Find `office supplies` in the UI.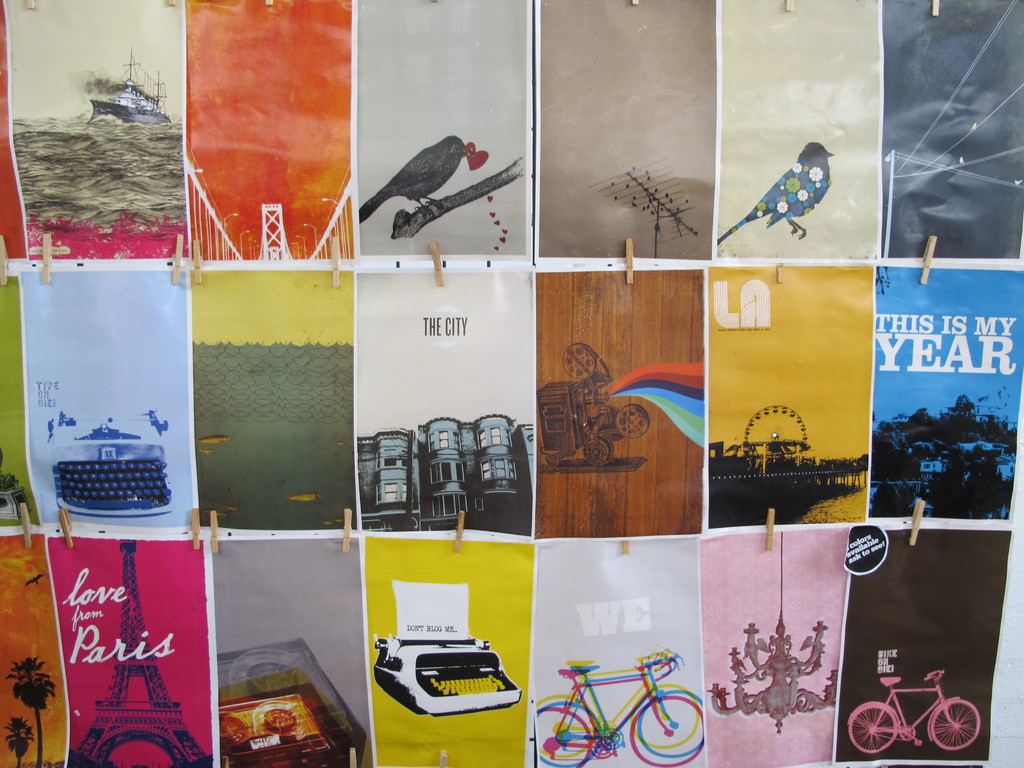
UI element at bbox=(43, 404, 178, 519).
